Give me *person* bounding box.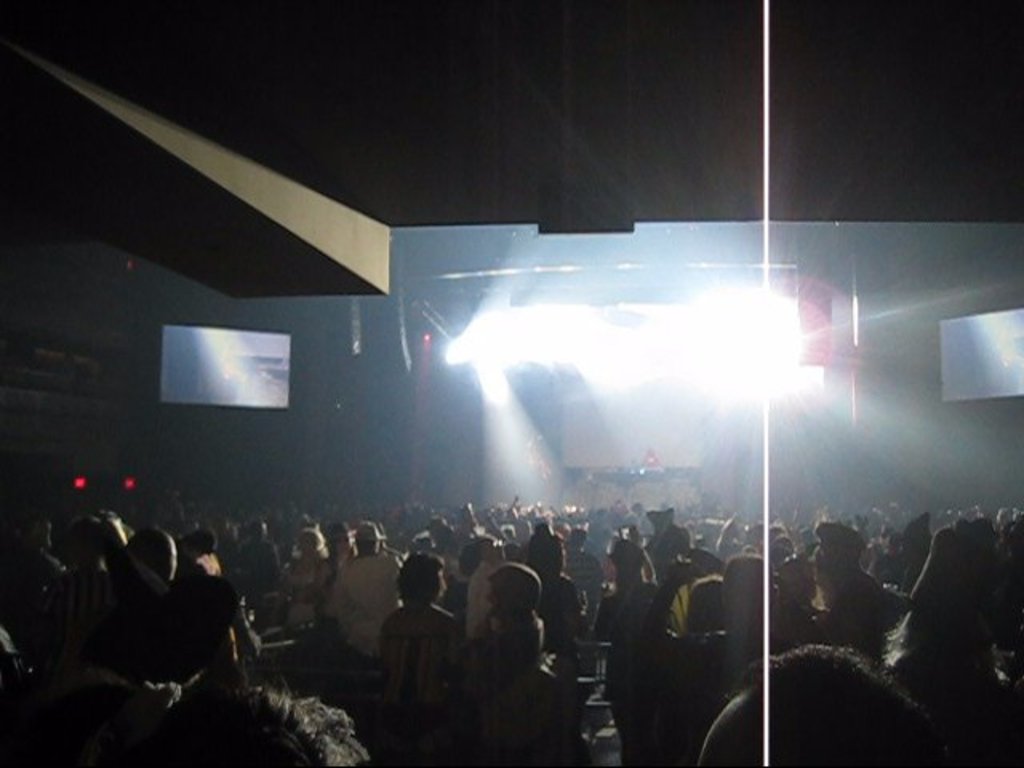
{"left": 118, "top": 533, "right": 192, "bottom": 672}.
